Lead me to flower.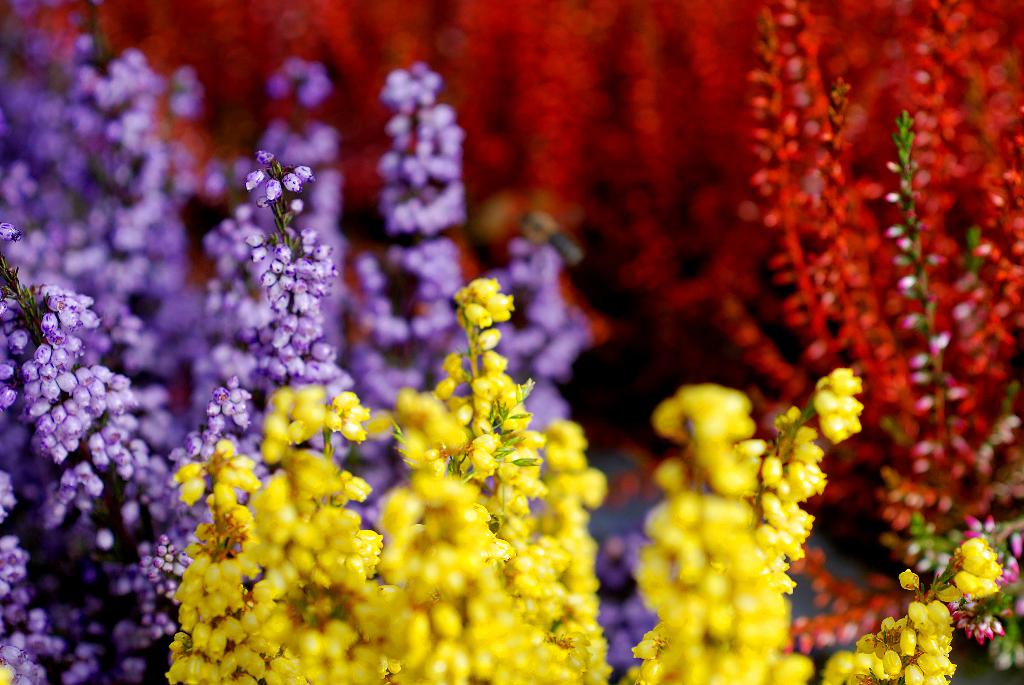
Lead to [449,273,524,349].
